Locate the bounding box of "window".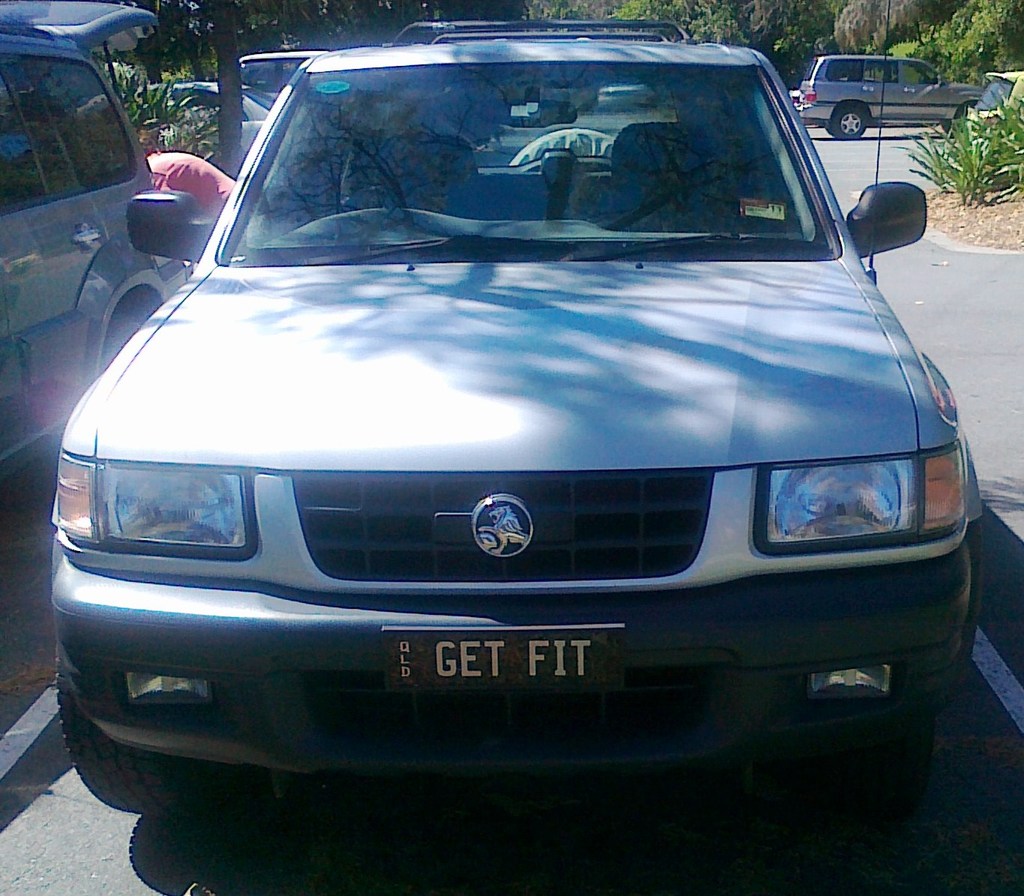
Bounding box: box=[0, 65, 55, 210].
